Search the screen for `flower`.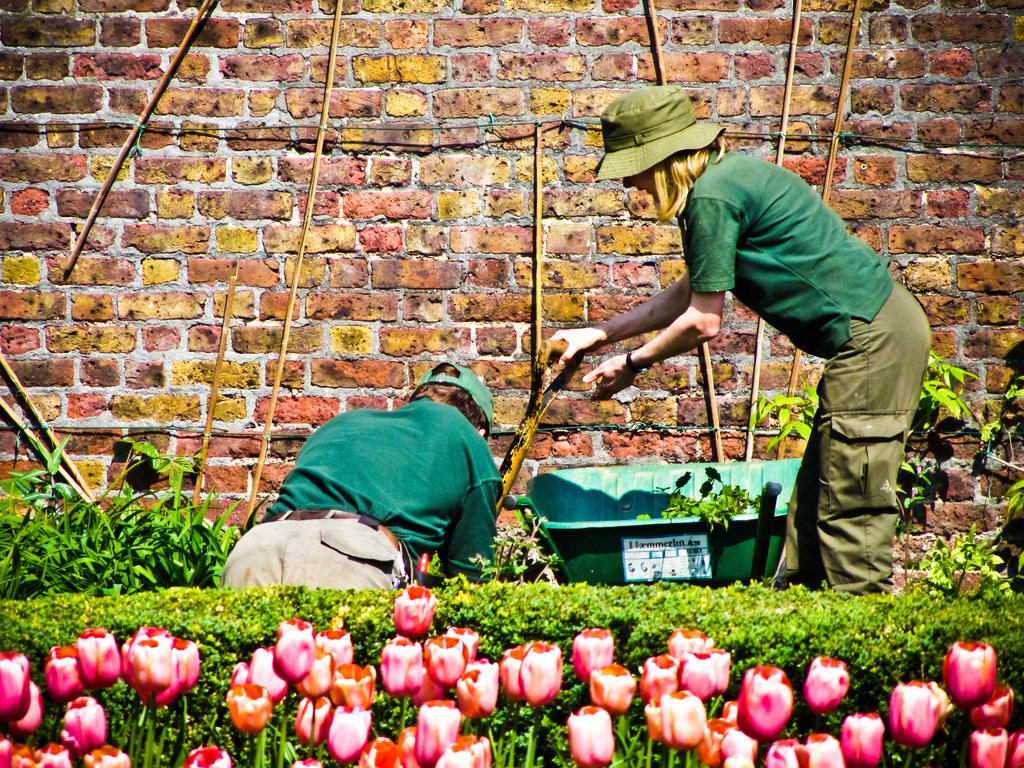
Found at bbox(940, 639, 996, 706).
